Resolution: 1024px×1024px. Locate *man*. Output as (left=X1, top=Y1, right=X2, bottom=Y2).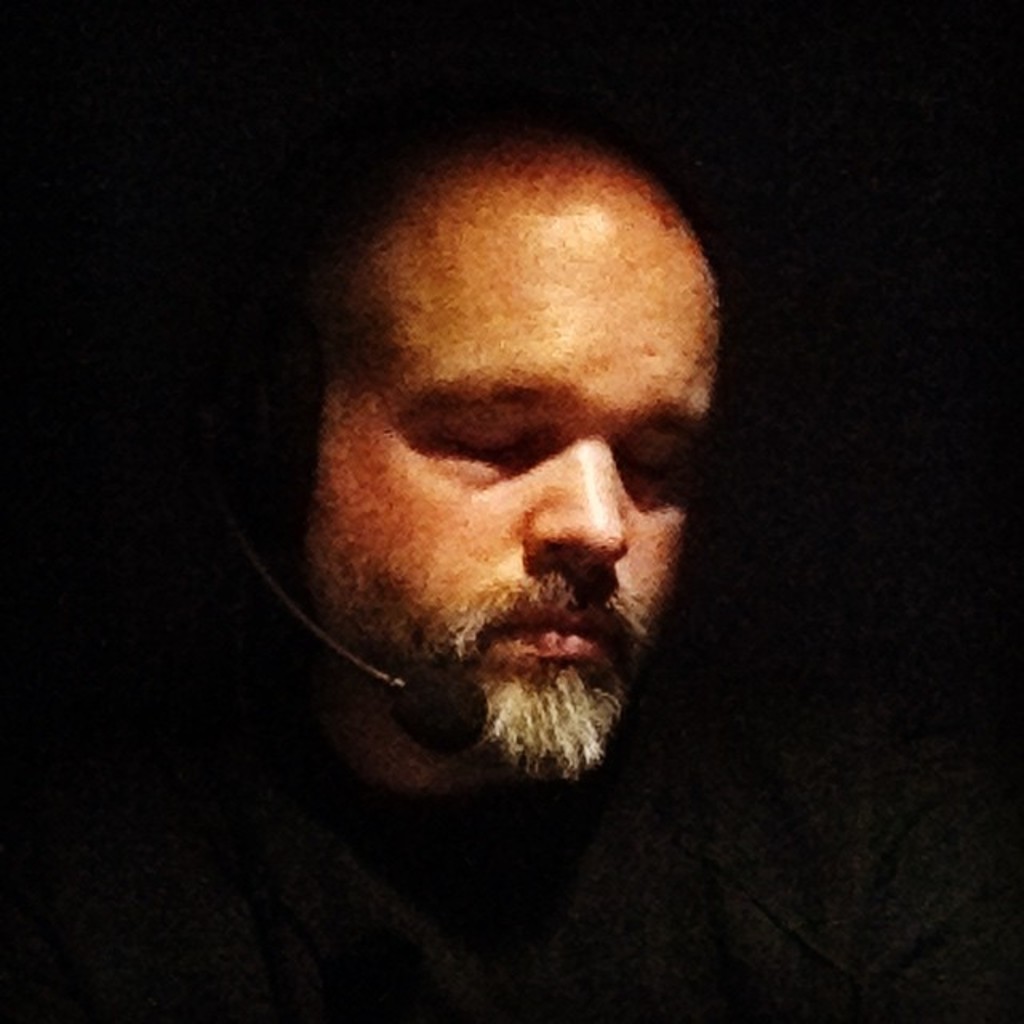
(left=122, top=122, right=1023, bottom=1023).
